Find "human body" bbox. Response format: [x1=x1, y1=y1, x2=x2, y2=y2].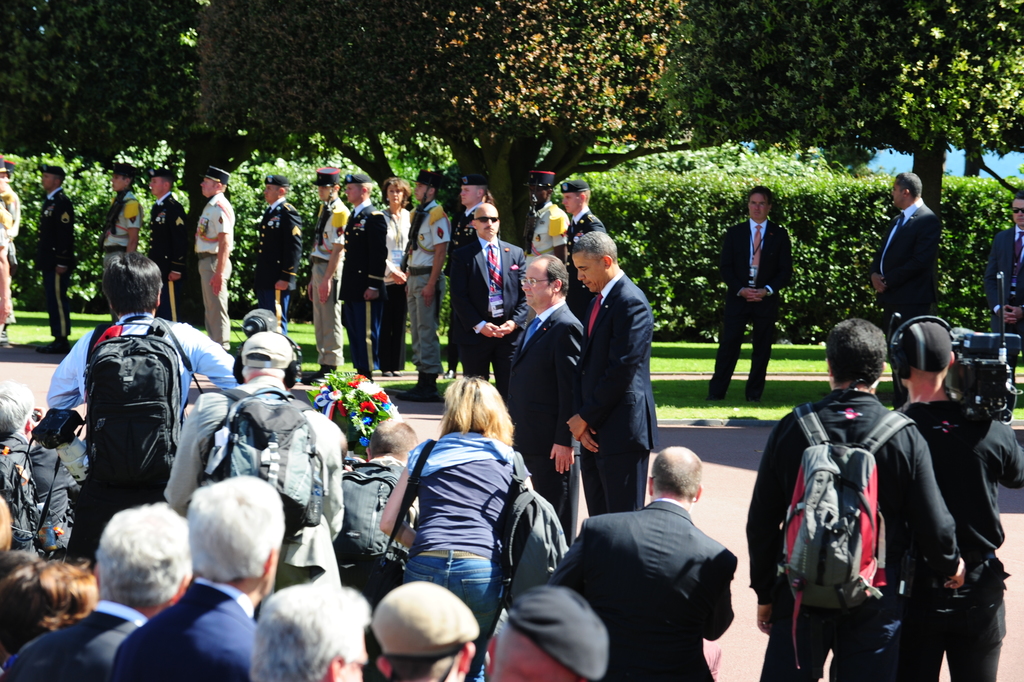
[x1=521, y1=200, x2=567, y2=257].
